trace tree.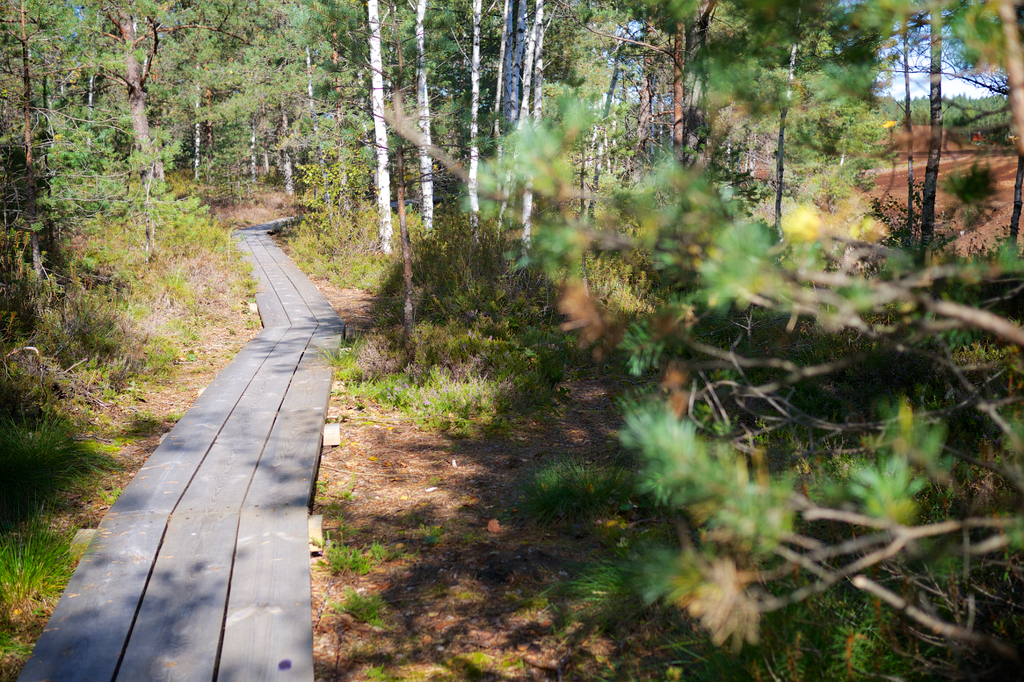
Traced to region(420, 0, 492, 246).
